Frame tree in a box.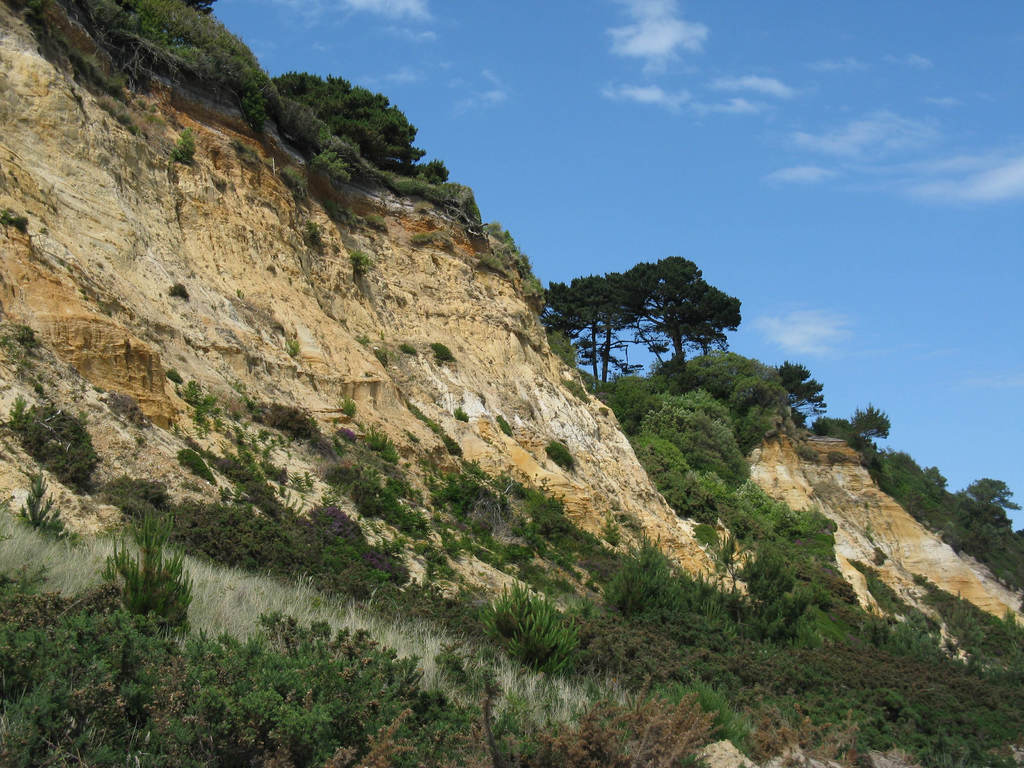
bbox=[538, 270, 634, 389].
